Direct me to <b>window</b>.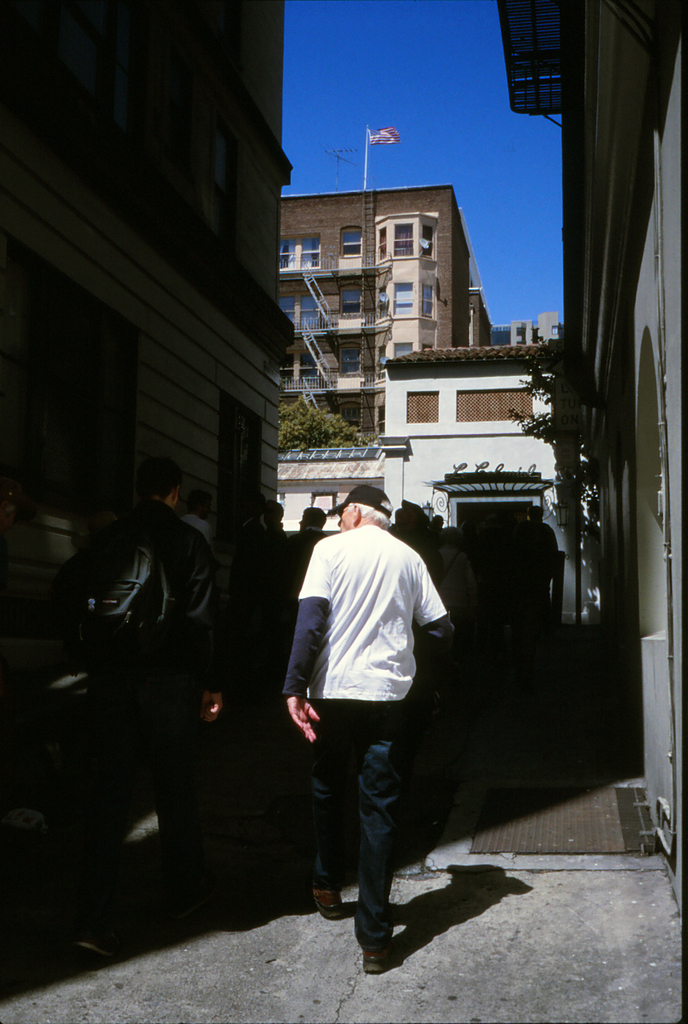
Direction: pyautogui.locateOnScreen(389, 220, 414, 259).
